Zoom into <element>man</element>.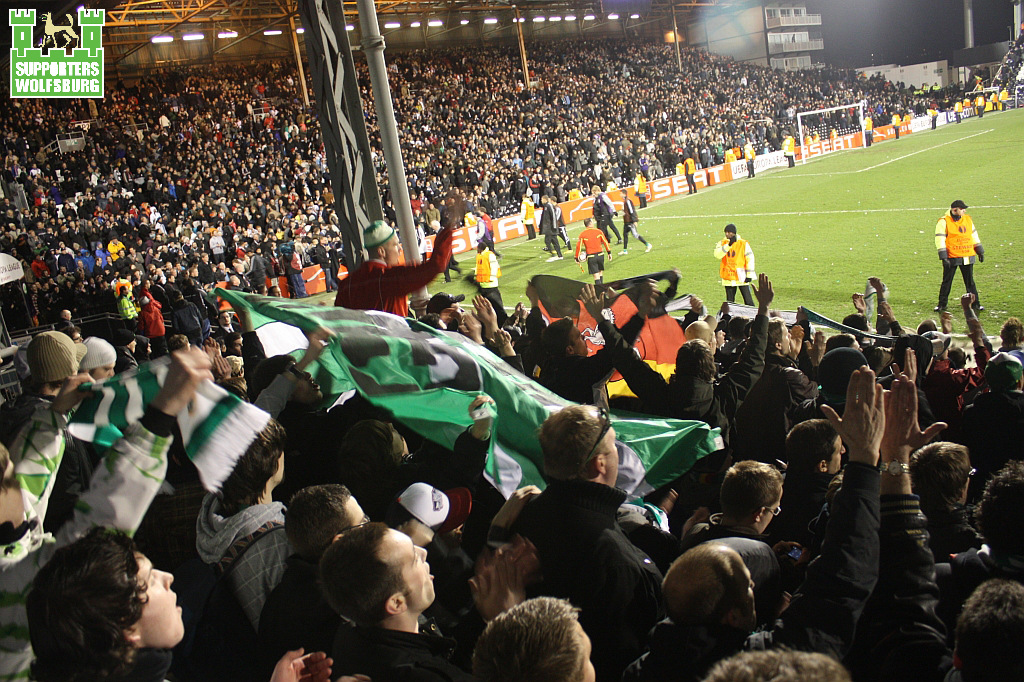
Zoom target: bbox(472, 239, 505, 311).
